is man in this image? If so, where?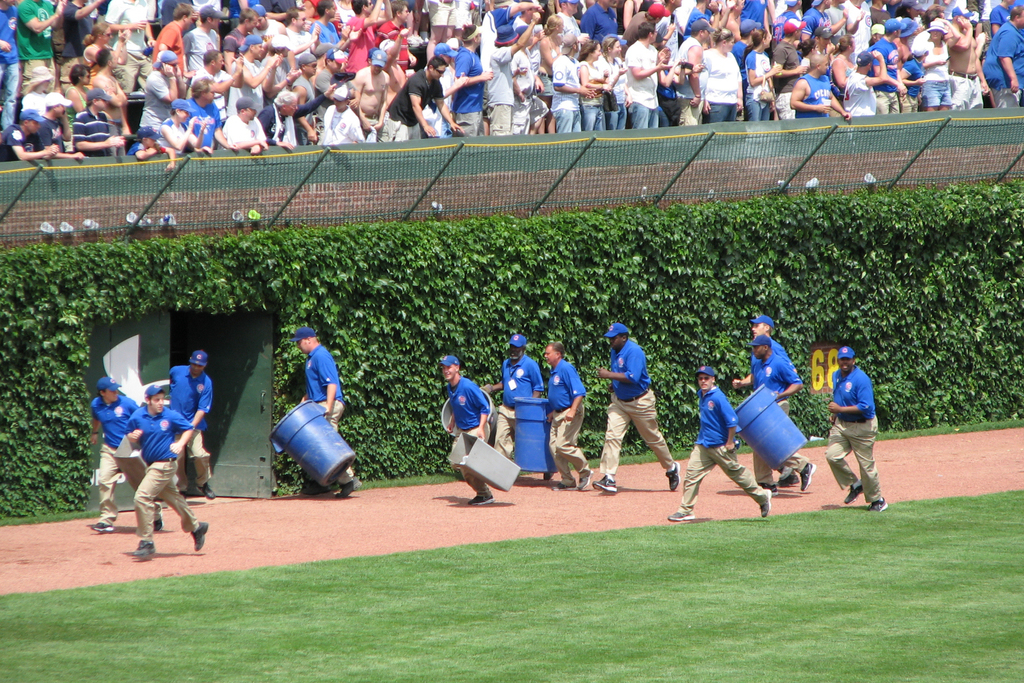
Yes, at 167, 347, 214, 499.
